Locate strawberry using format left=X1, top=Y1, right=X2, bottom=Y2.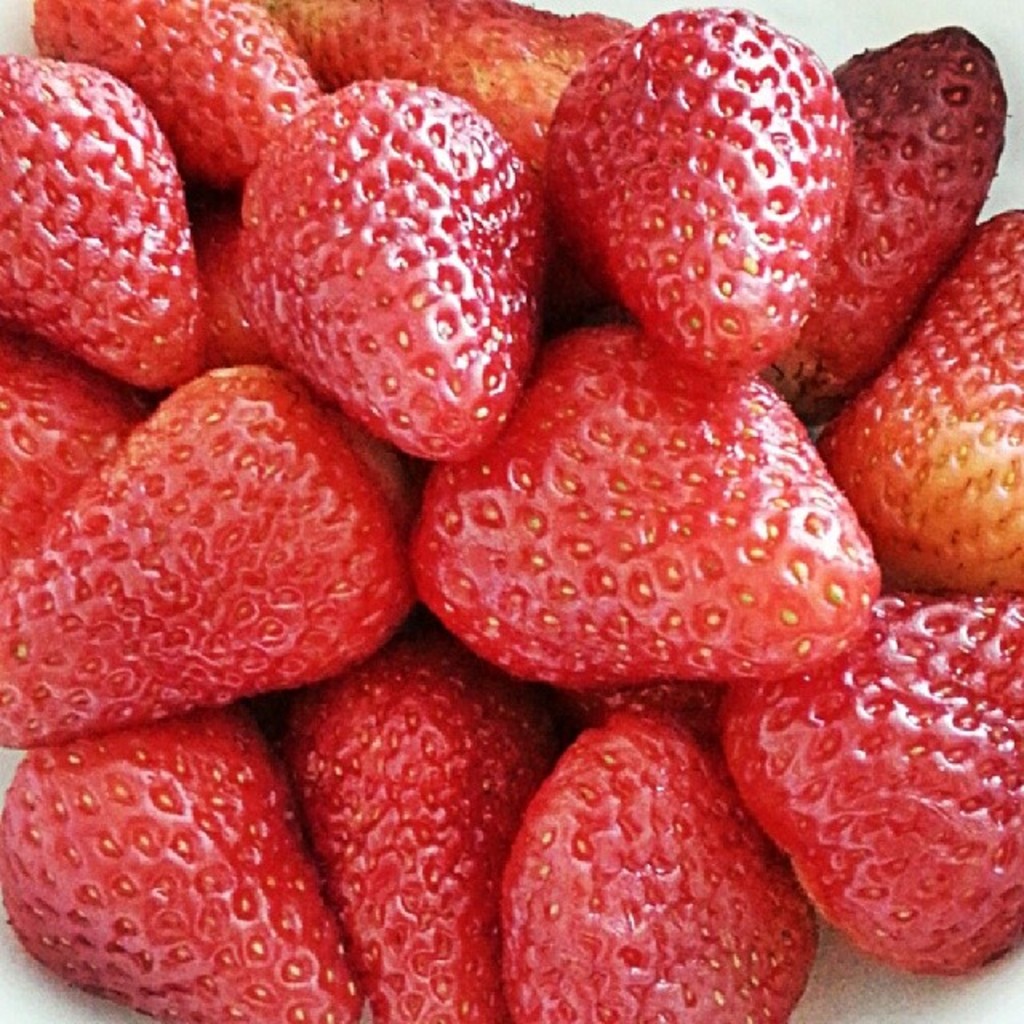
left=546, top=14, right=859, bottom=358.
